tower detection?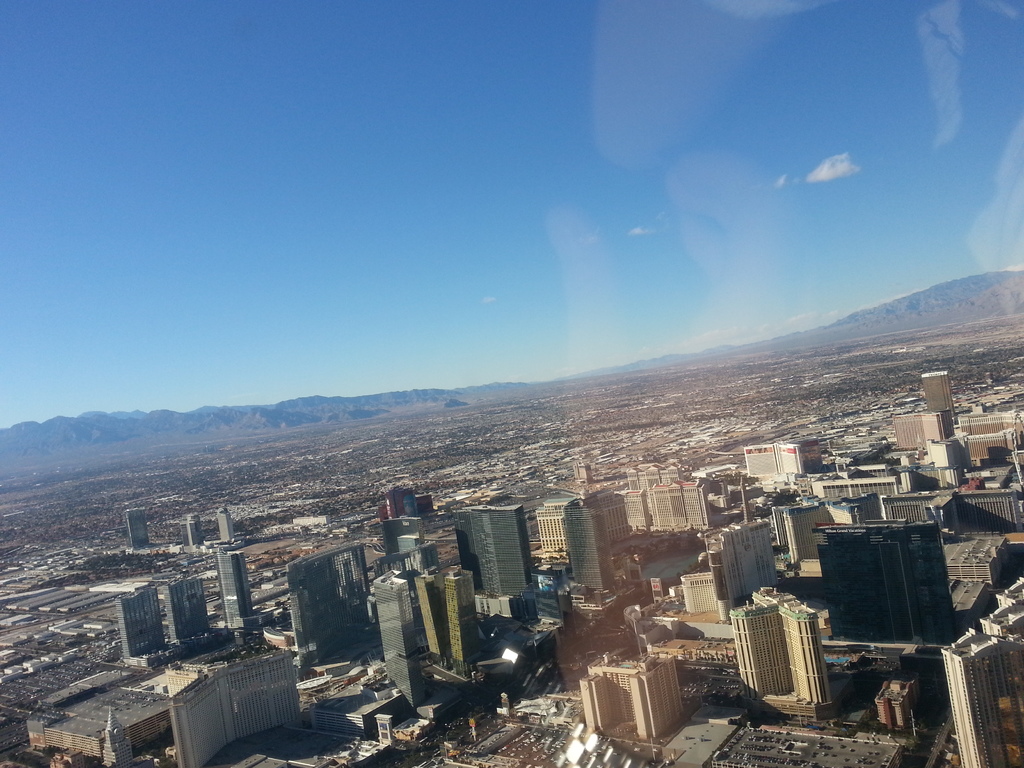
(left=222, top=550, right=257, bottom=622)
